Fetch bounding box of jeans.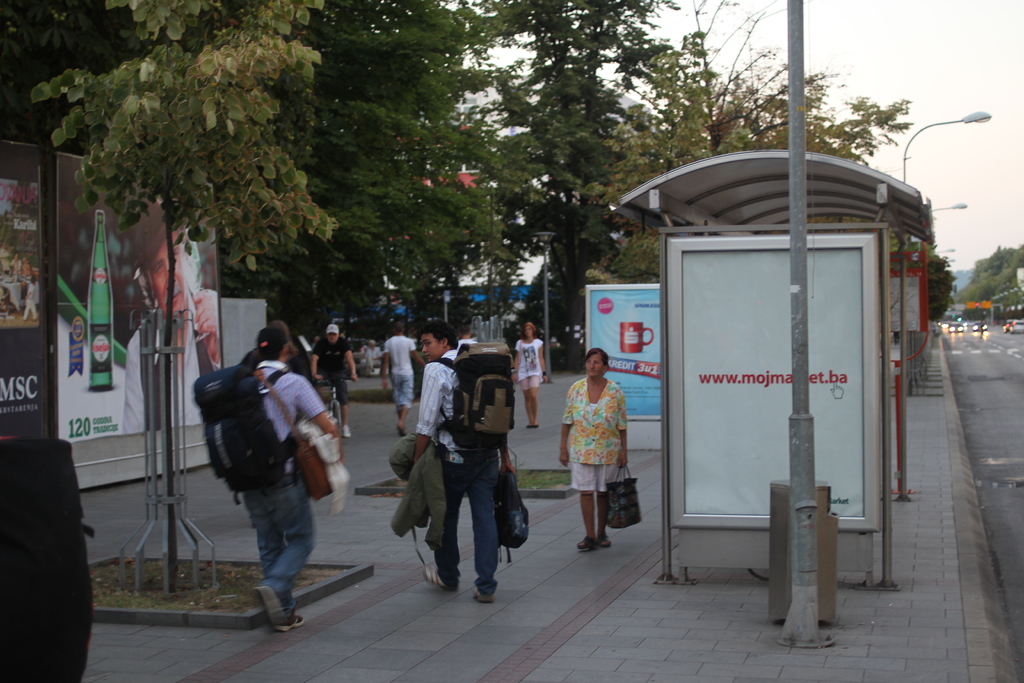
Bbox: region(430, 468, 502, 593).
